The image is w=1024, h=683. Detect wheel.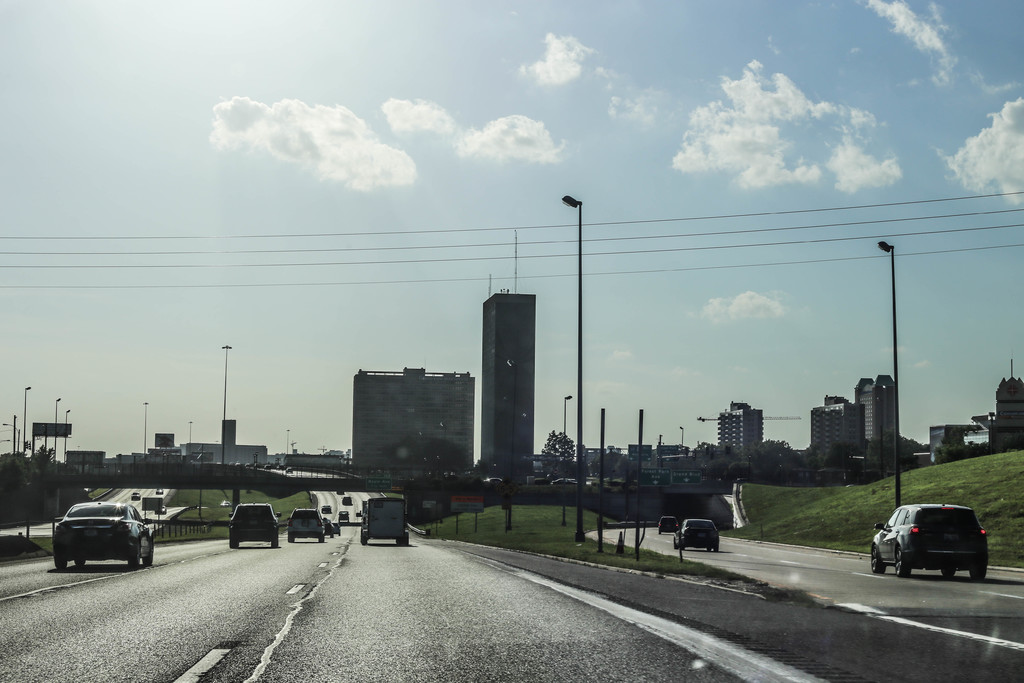
Detection: bbox=[871, 545, 884, 575].
